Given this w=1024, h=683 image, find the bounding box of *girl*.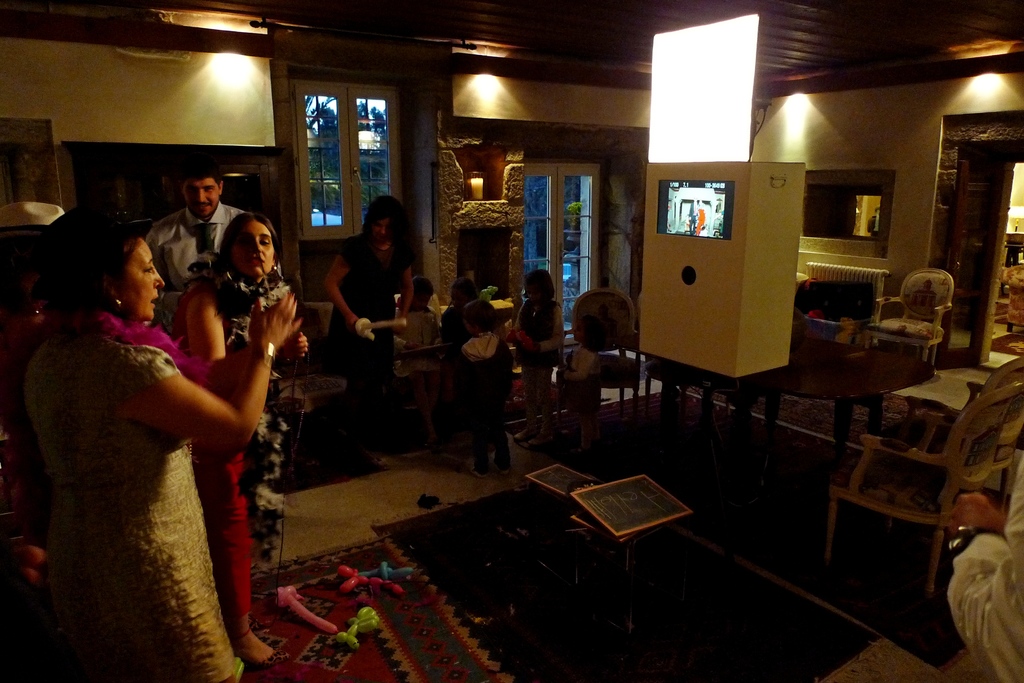
<box>506,268,566,454</box>.
